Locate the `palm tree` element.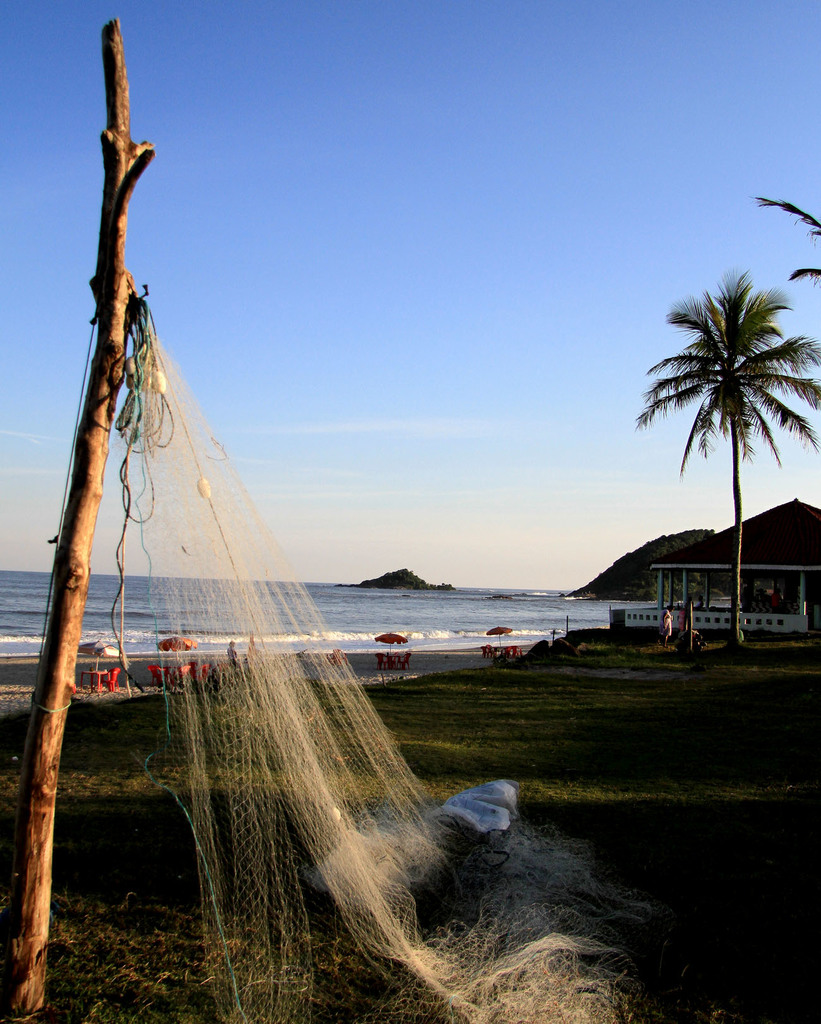
Element bbox: <bbox>630, 271, 820, 648</bbox>.
